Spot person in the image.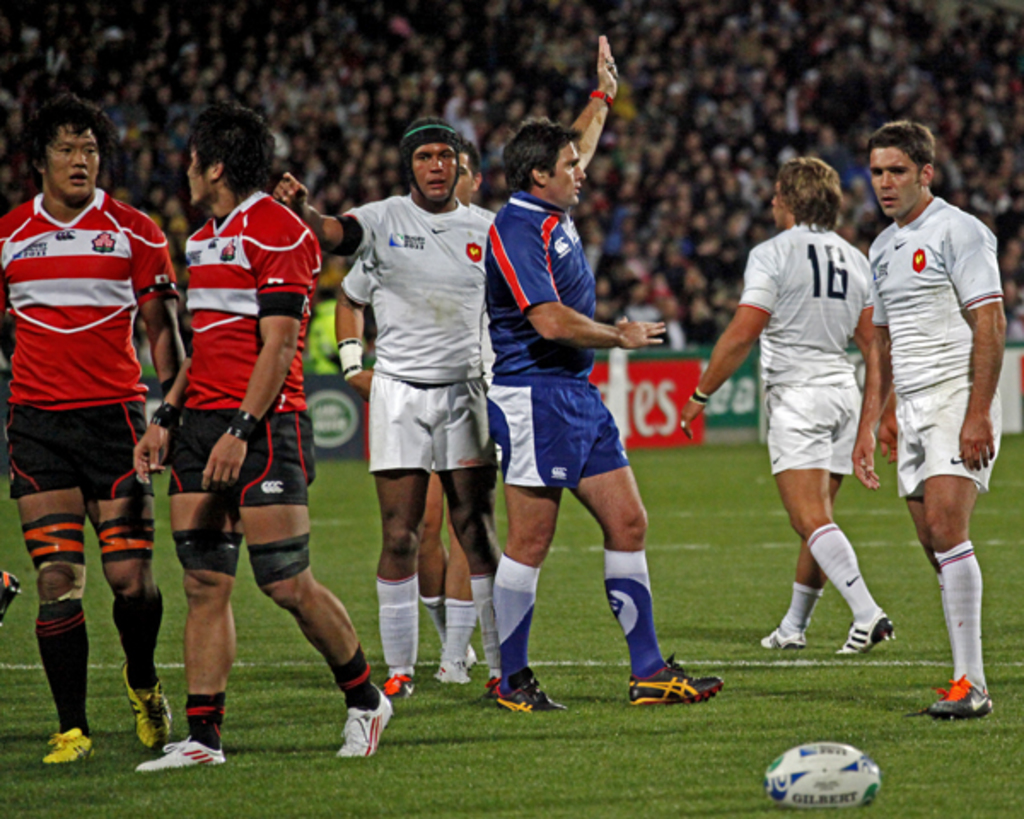
person found at locate(271, 107, 507, 693).
